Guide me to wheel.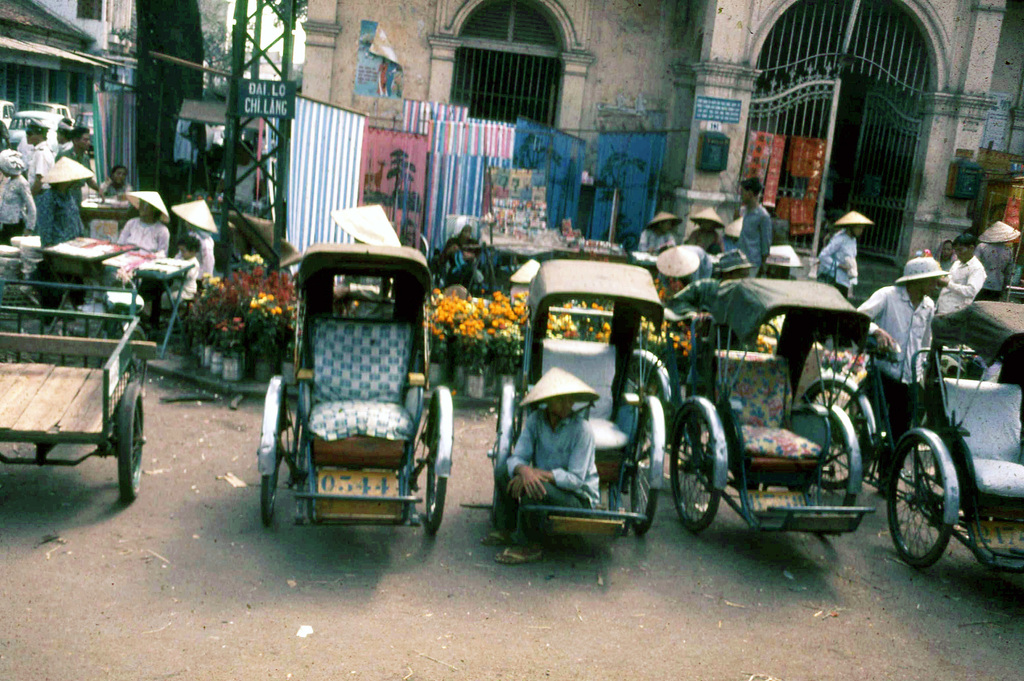
Guidance: {"left": 255, "top": 370, "right": 286, "bottom": 534}.
